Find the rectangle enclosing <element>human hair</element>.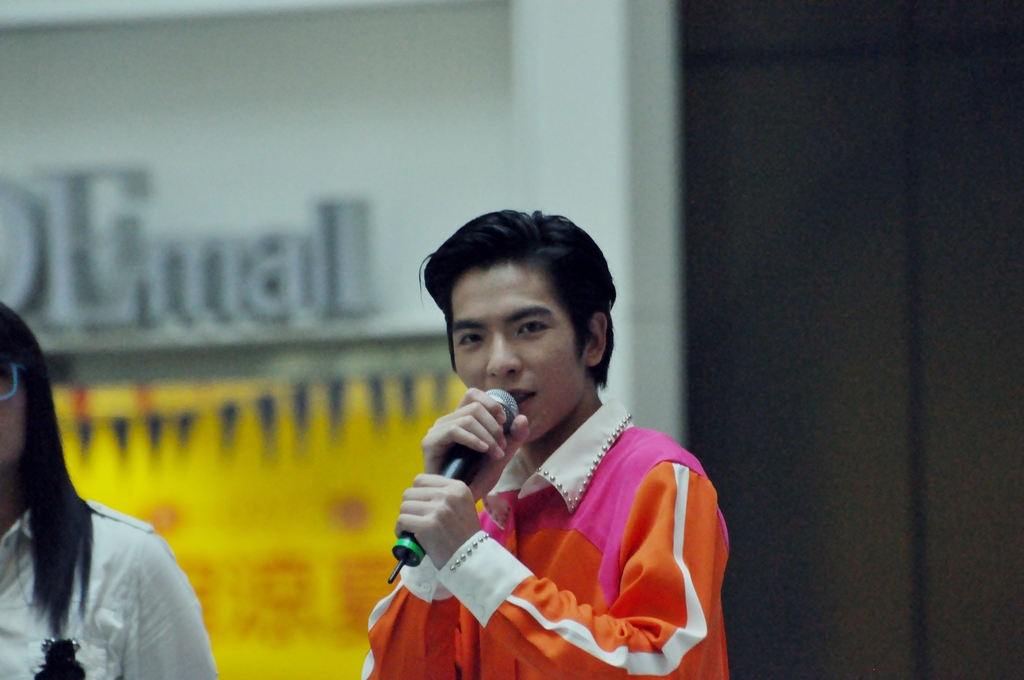
left=0, top=299, right=95, bottom=638.
